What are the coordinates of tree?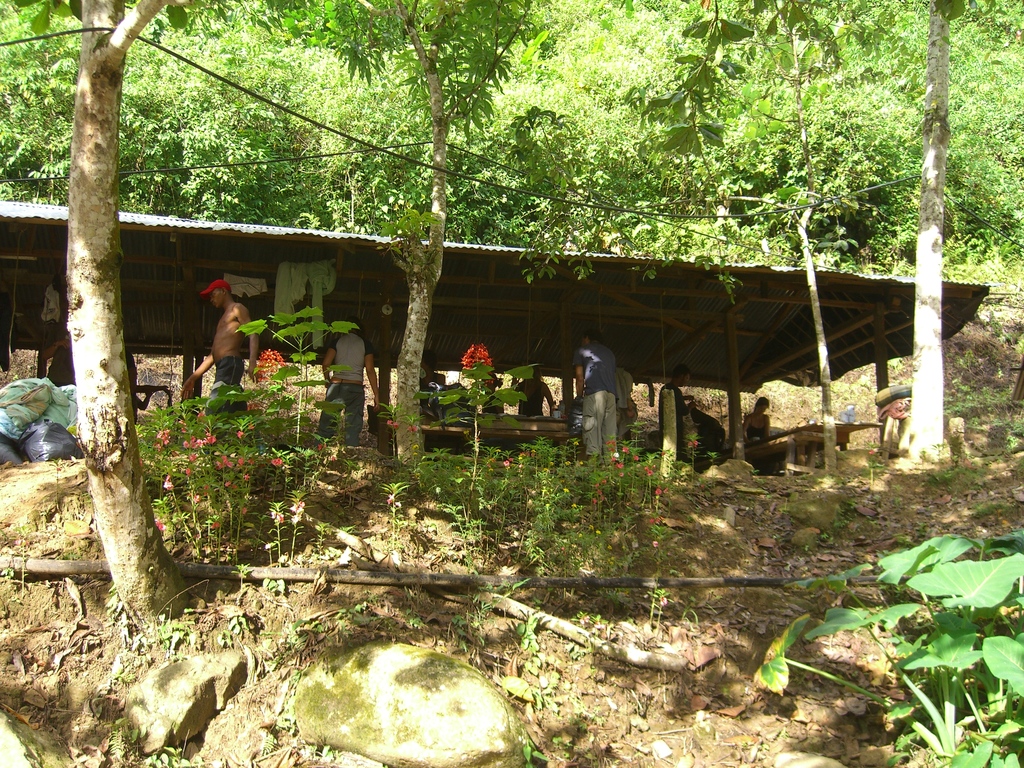
[x1=719, y1=0, x2=1018, y2=474].
